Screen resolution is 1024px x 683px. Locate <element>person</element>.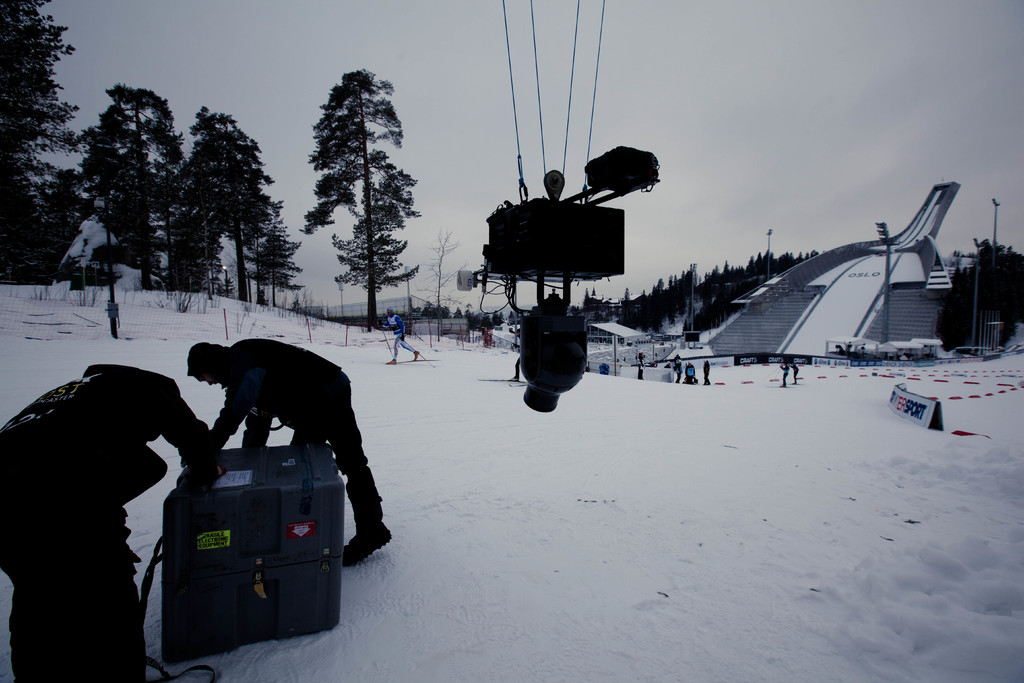
[left=636, top=350, right=644, bottom=381].
